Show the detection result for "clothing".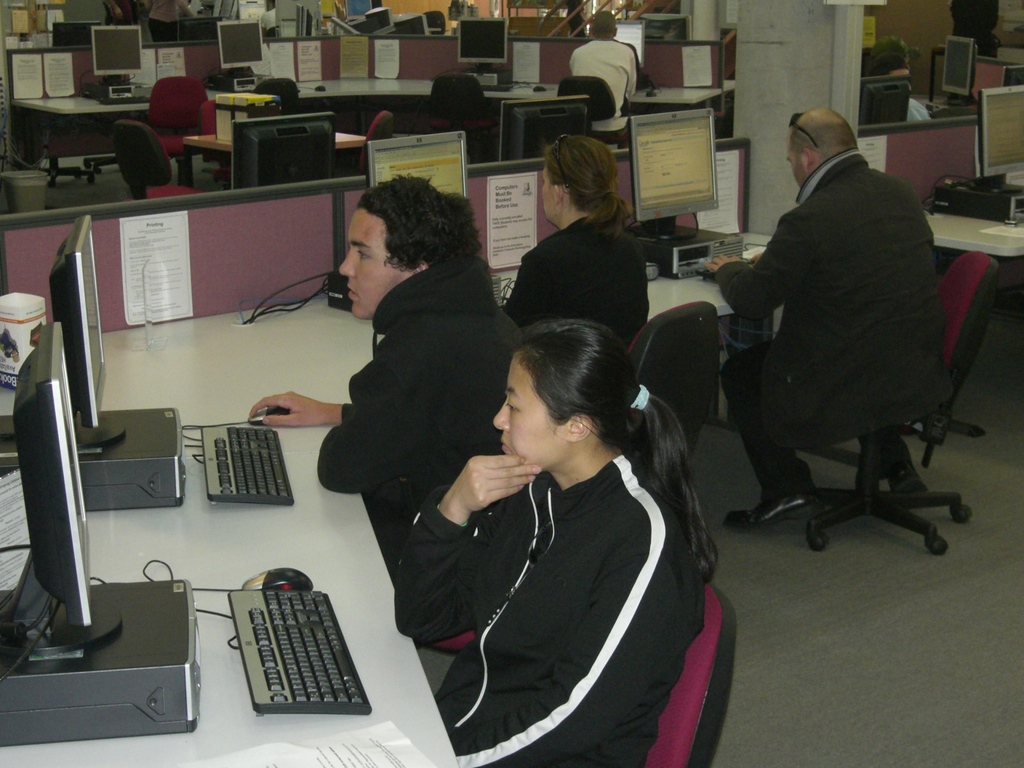
crop(568, 38, 640, 145).
